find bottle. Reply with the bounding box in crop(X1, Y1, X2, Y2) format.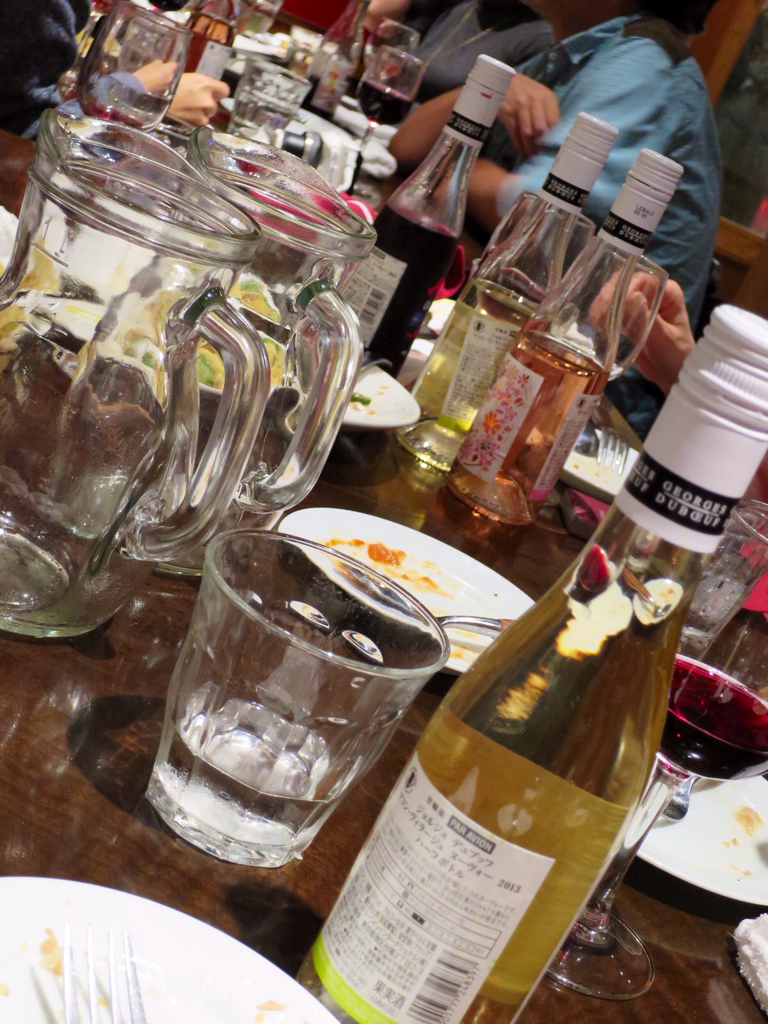
crop(379, 51, 521, 374).
